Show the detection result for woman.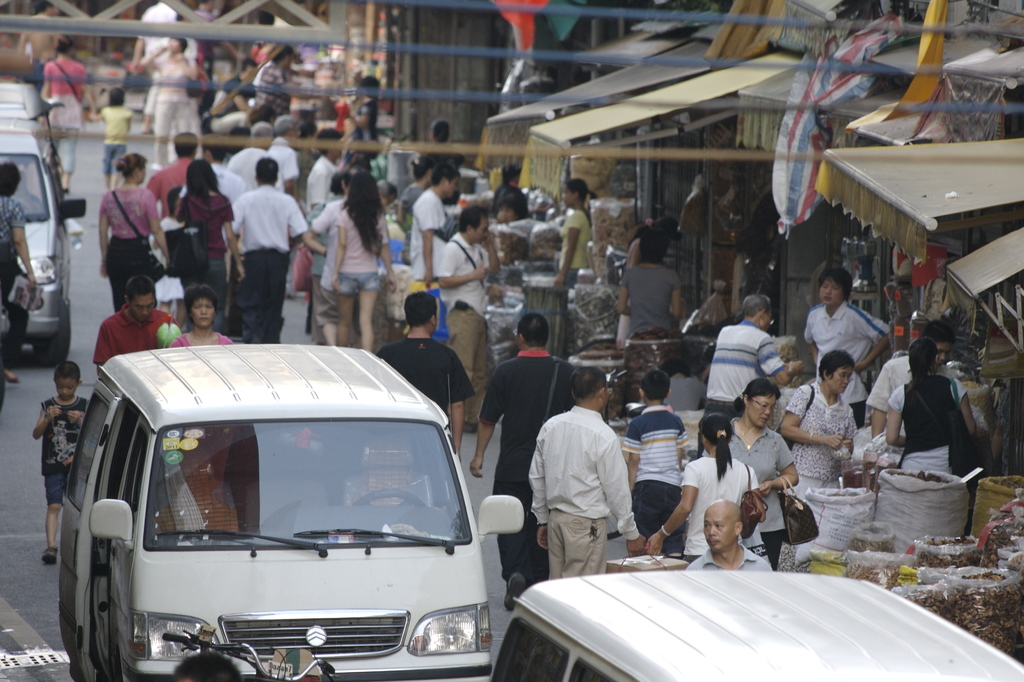
644:412:761:553.
